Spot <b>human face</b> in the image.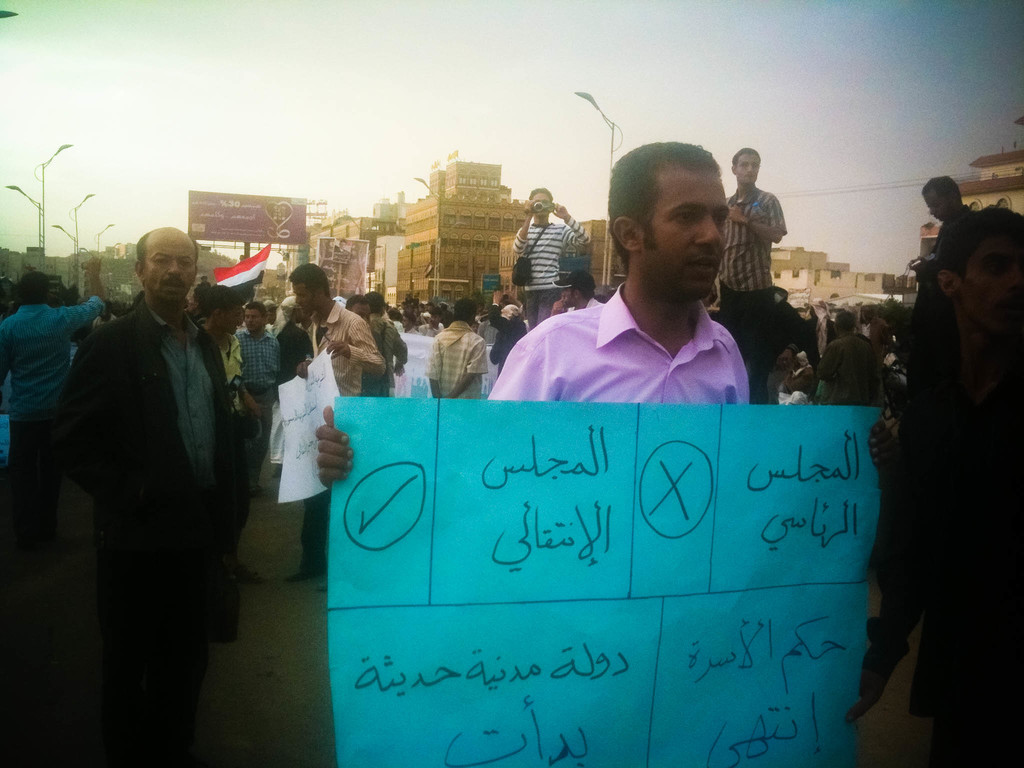
<b>human face</b> found at {"left": 292, "top": 284, "right": 315, "bottom": 309}.
